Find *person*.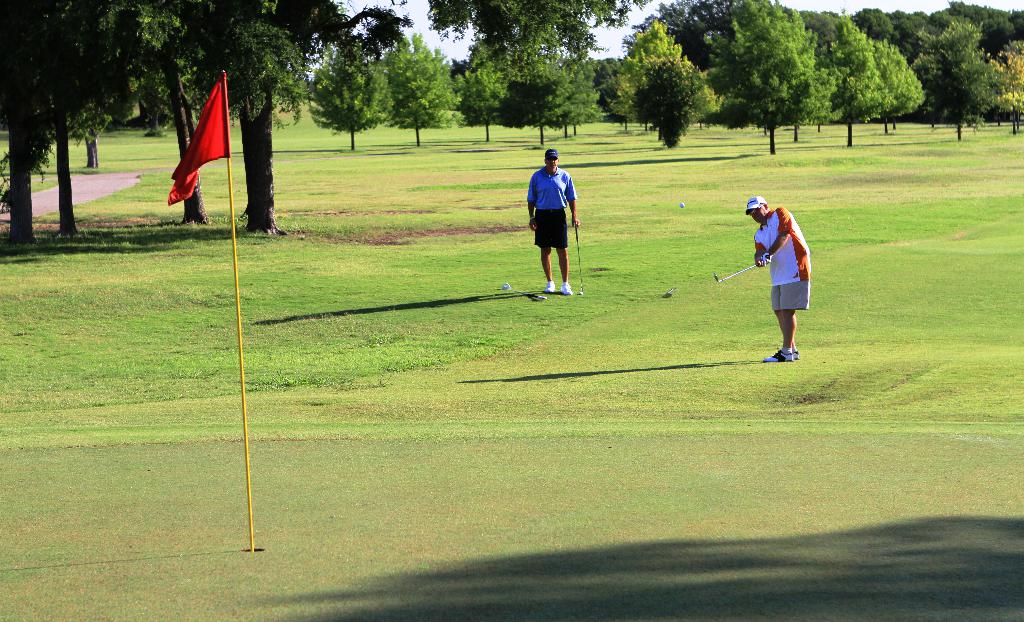
<region>752, 182, 818, 361</region>.
